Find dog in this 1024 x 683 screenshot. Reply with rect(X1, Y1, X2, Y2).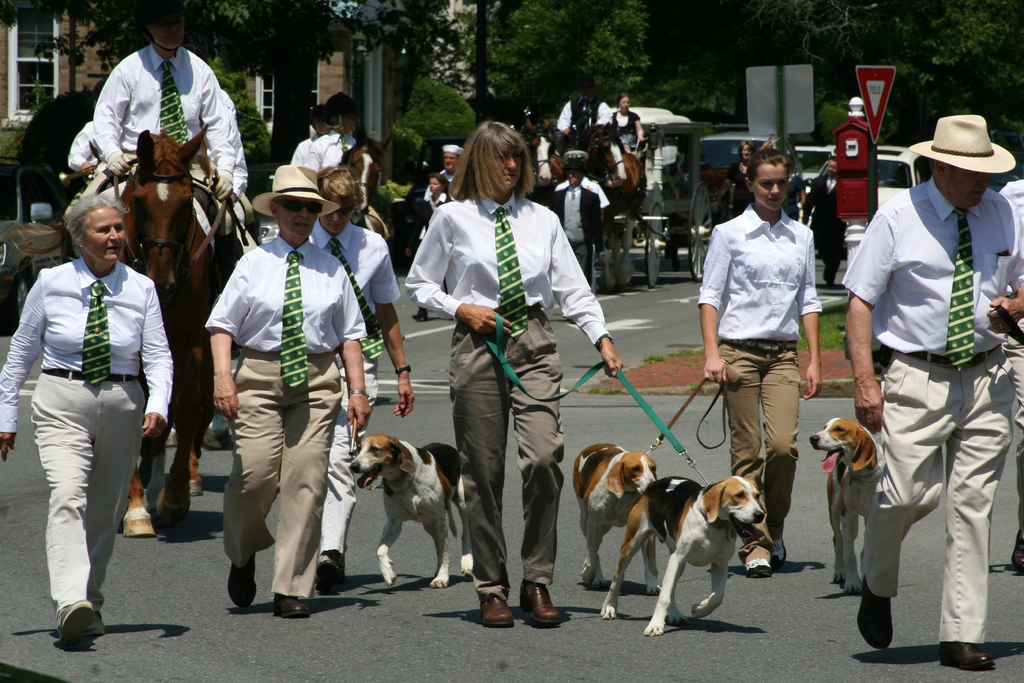
rect(572, 443, 675, 593).
